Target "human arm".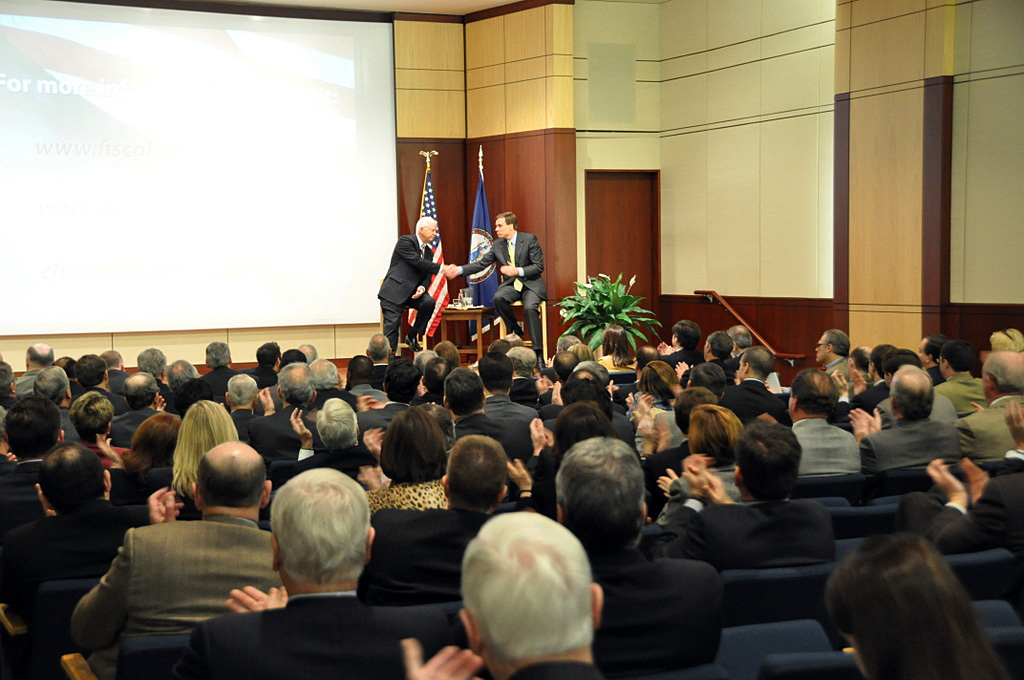
Target region: rect(632, 414, 668, 457).
